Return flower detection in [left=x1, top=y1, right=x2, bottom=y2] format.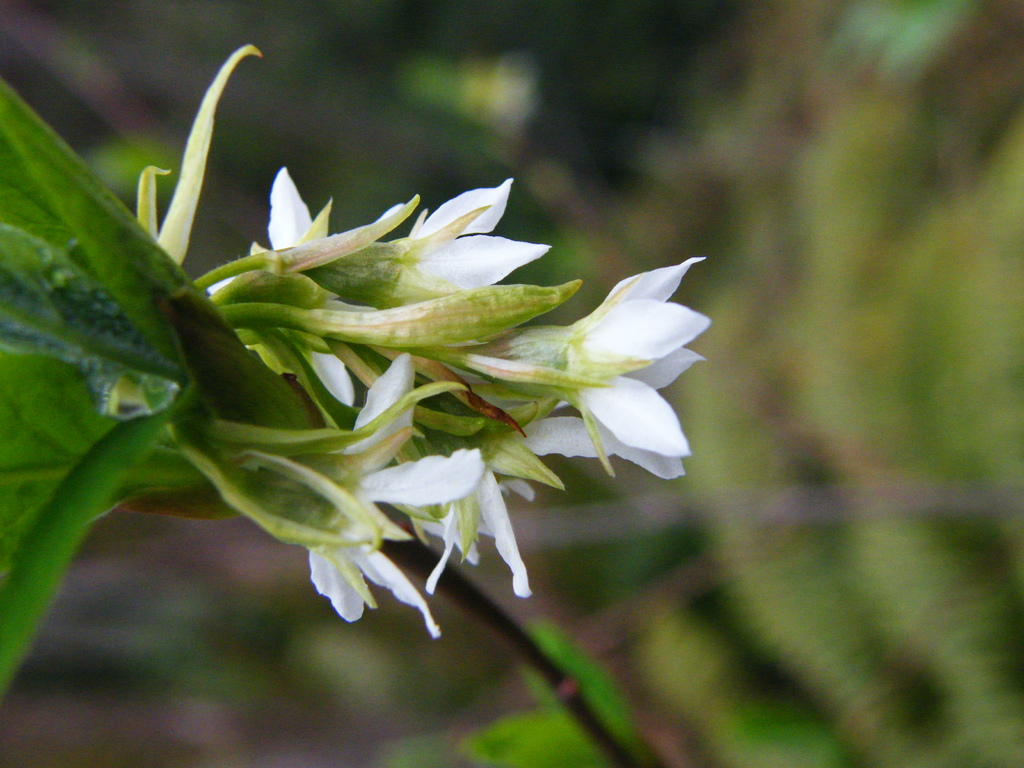
[left=256, top=192, right=422, bottom=274].
